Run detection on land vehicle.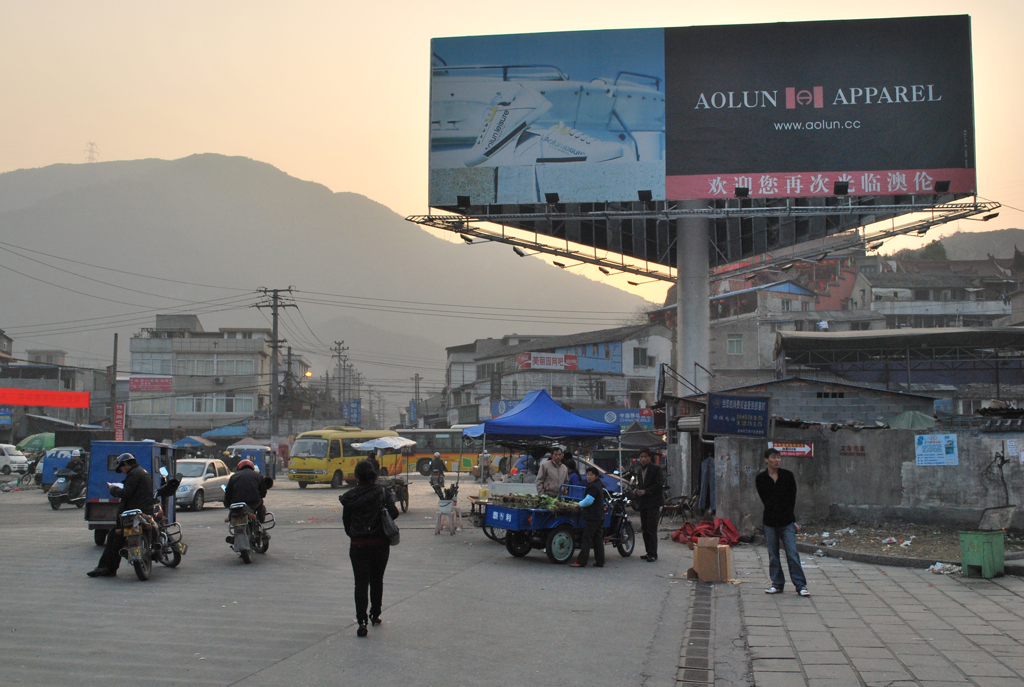
Result: {"left": 223, "top": 497, "right": 281, "bottom": 571}.
